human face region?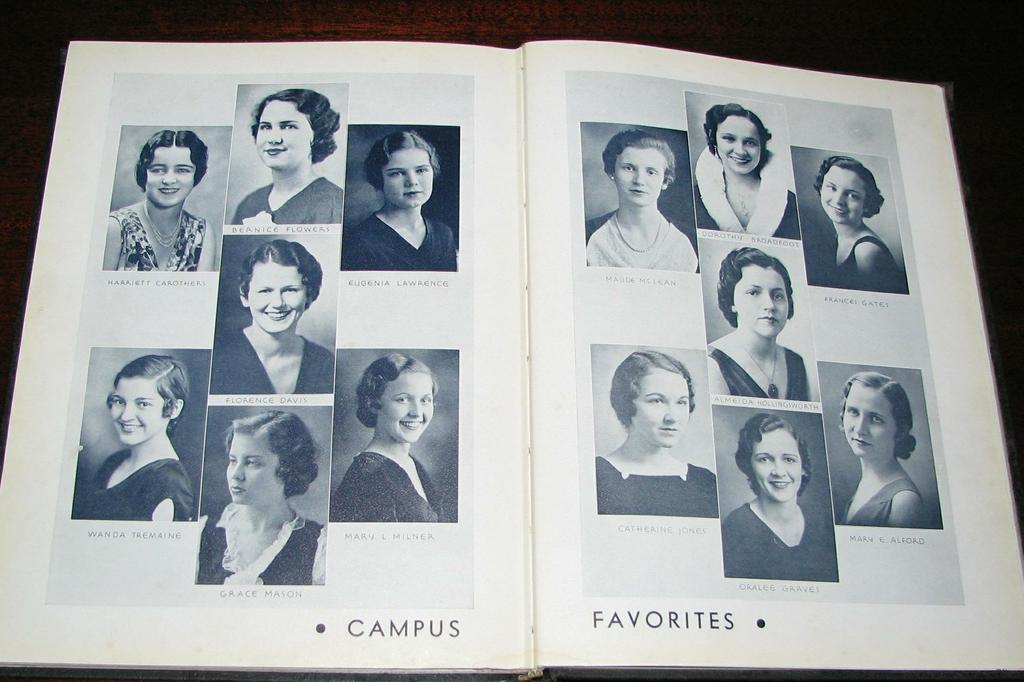
(left=250, top=259, right=308, bottom=334)
